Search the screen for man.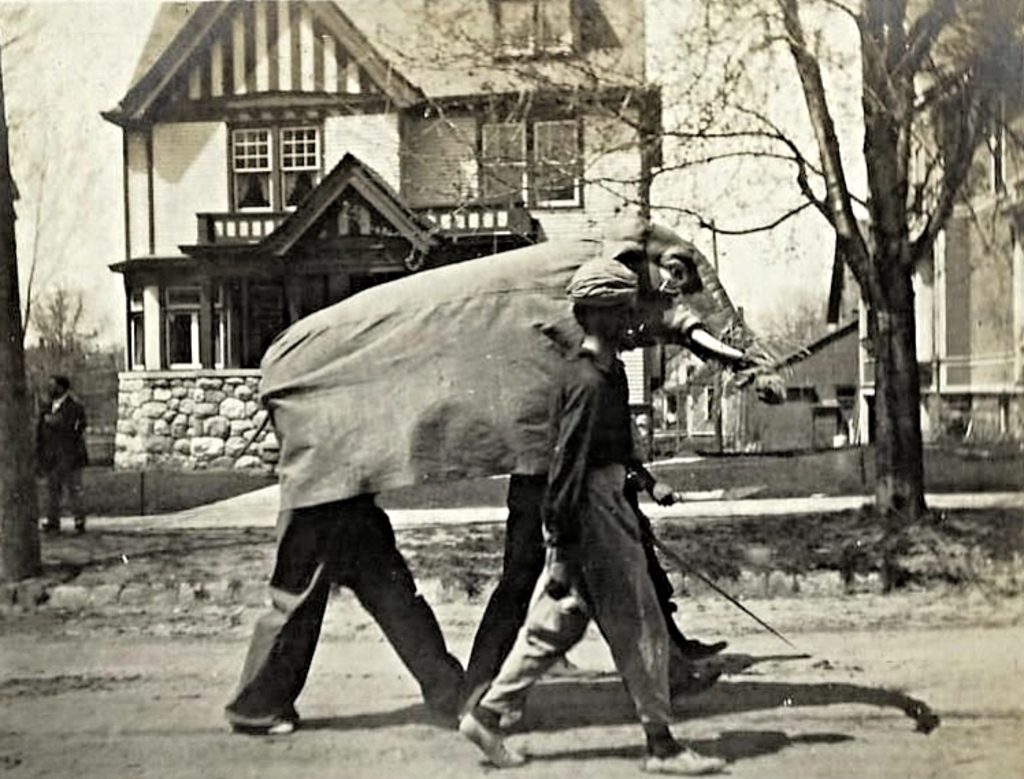
Found at [37, 372, 89, 538].
